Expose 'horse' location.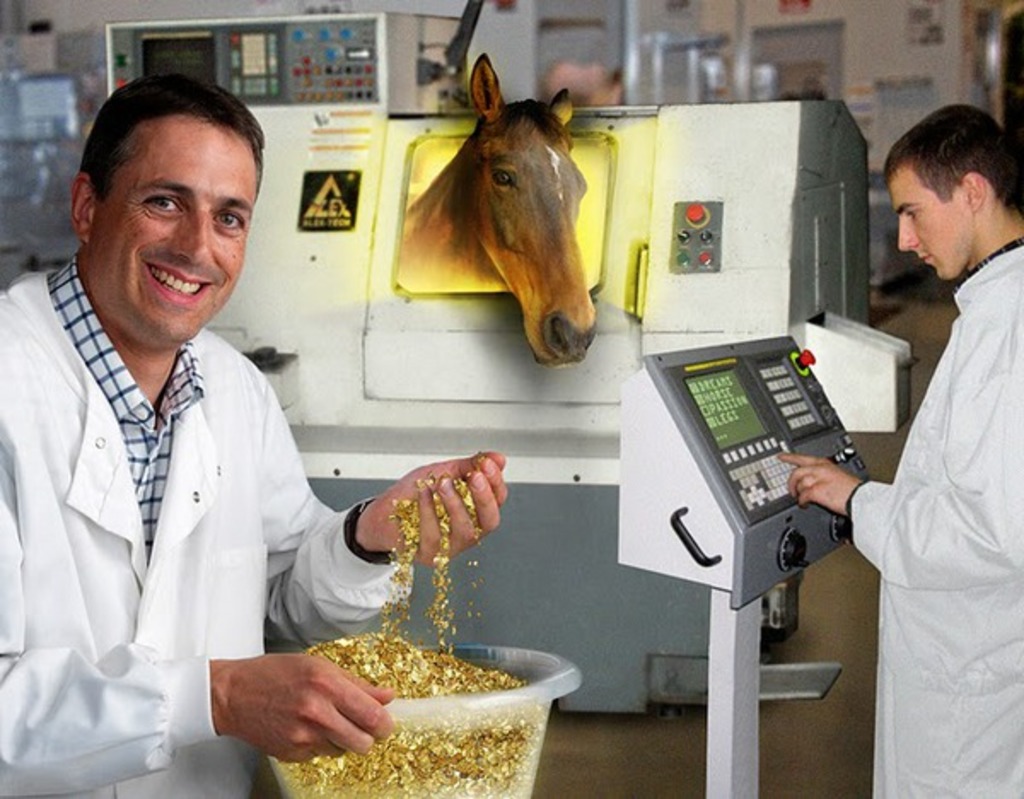
Exposed at (left=401, top=51, right=601, bottom=367).
